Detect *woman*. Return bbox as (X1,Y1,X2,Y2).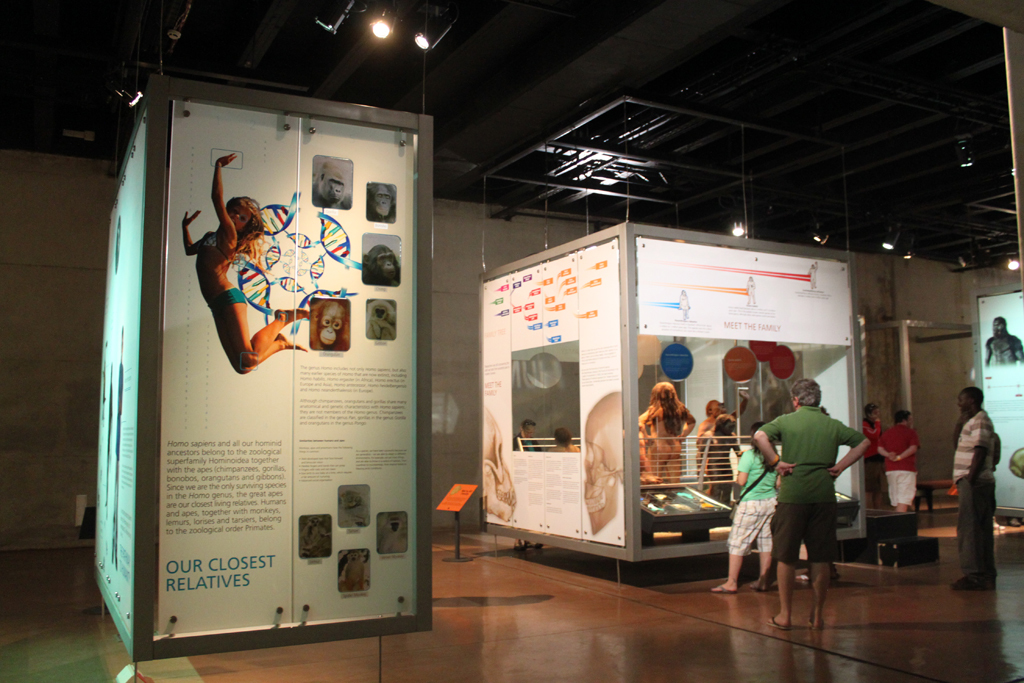
(870,404,884,509).
